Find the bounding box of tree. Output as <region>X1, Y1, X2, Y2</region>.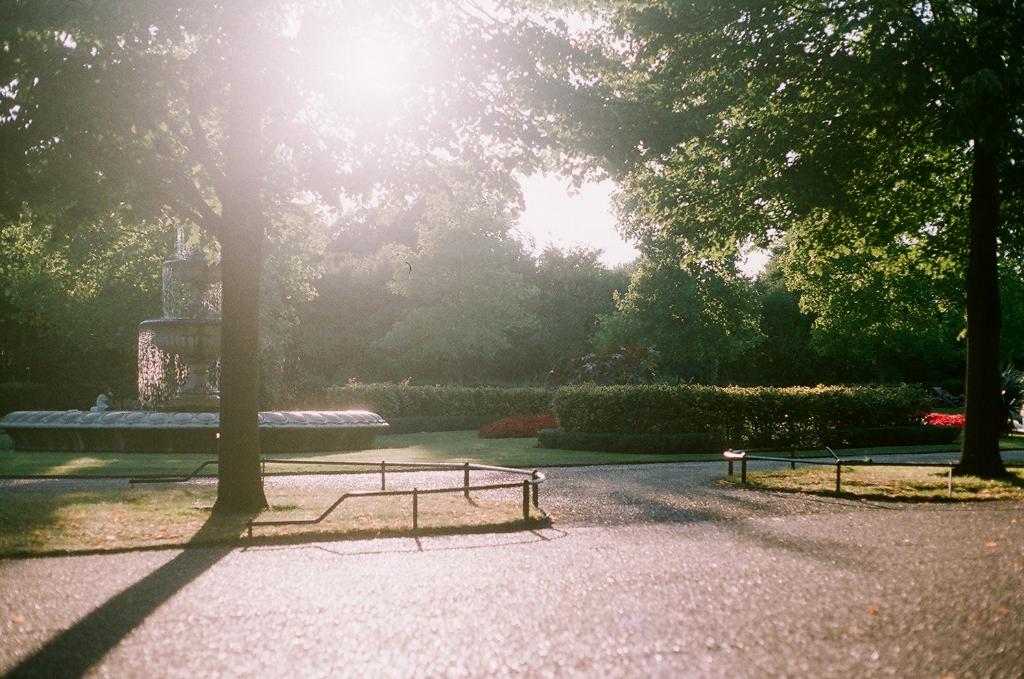
<region>584, 0, 1023, 481</region>.
